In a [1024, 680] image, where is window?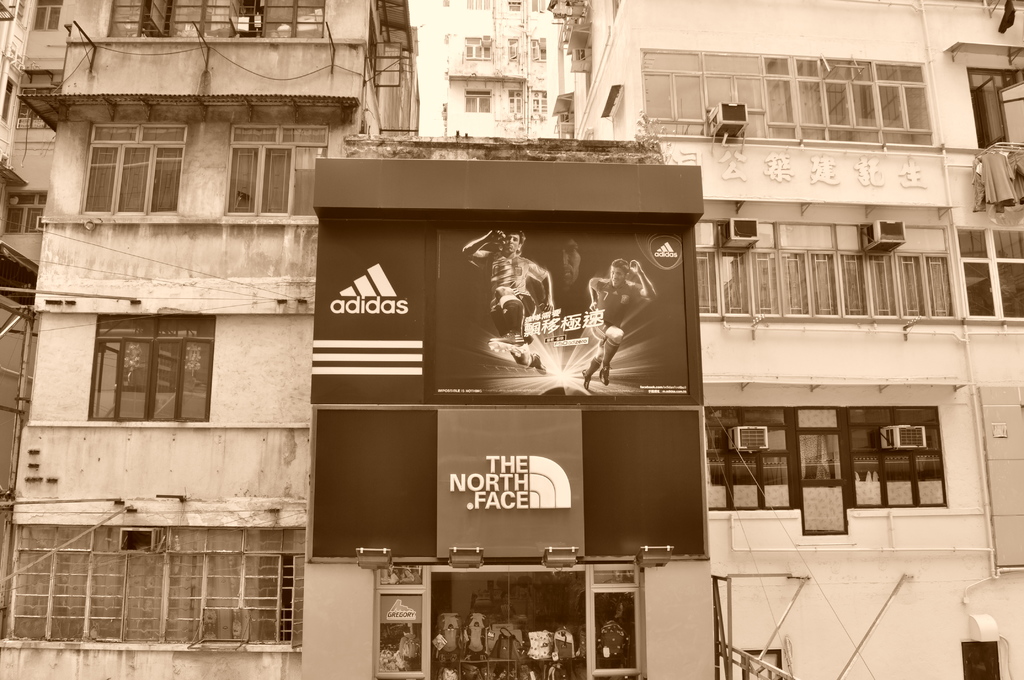
<region>506, 41, 520, 62</region>.
